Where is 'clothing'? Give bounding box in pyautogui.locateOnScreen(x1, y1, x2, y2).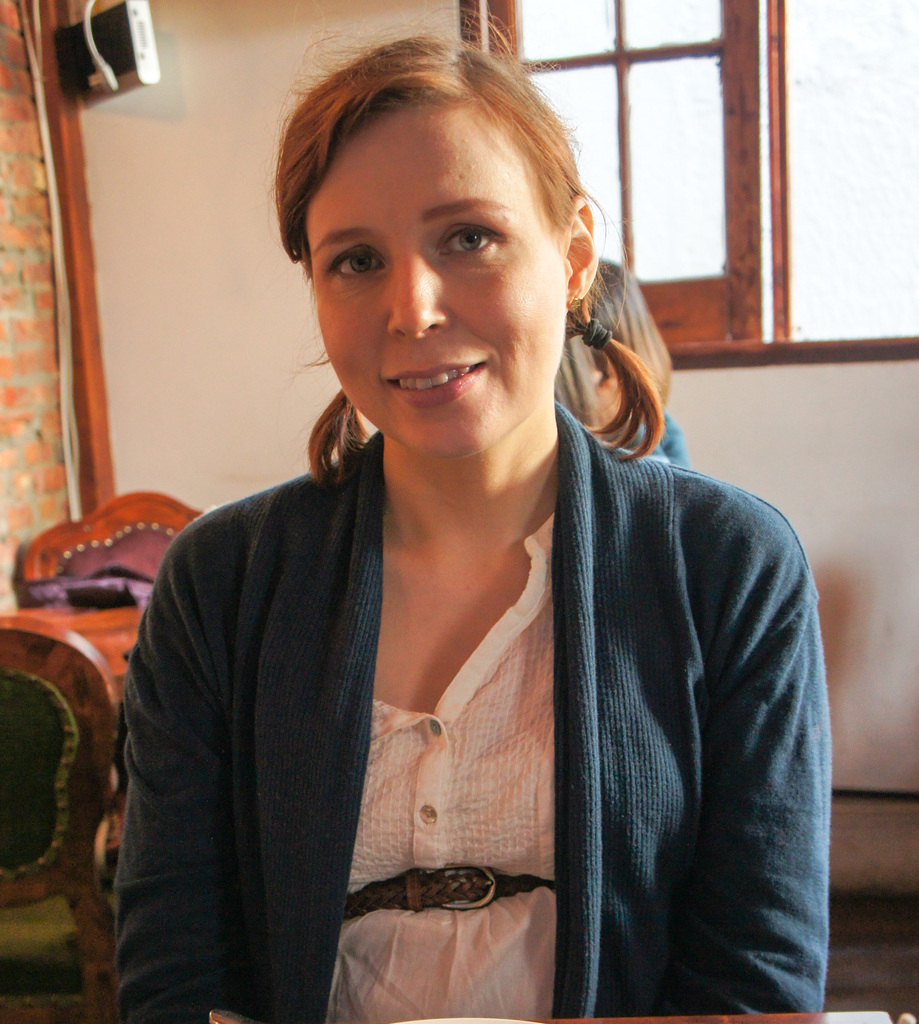
pyautogui.locateOnScreen(124, 393, 844, 1023).
